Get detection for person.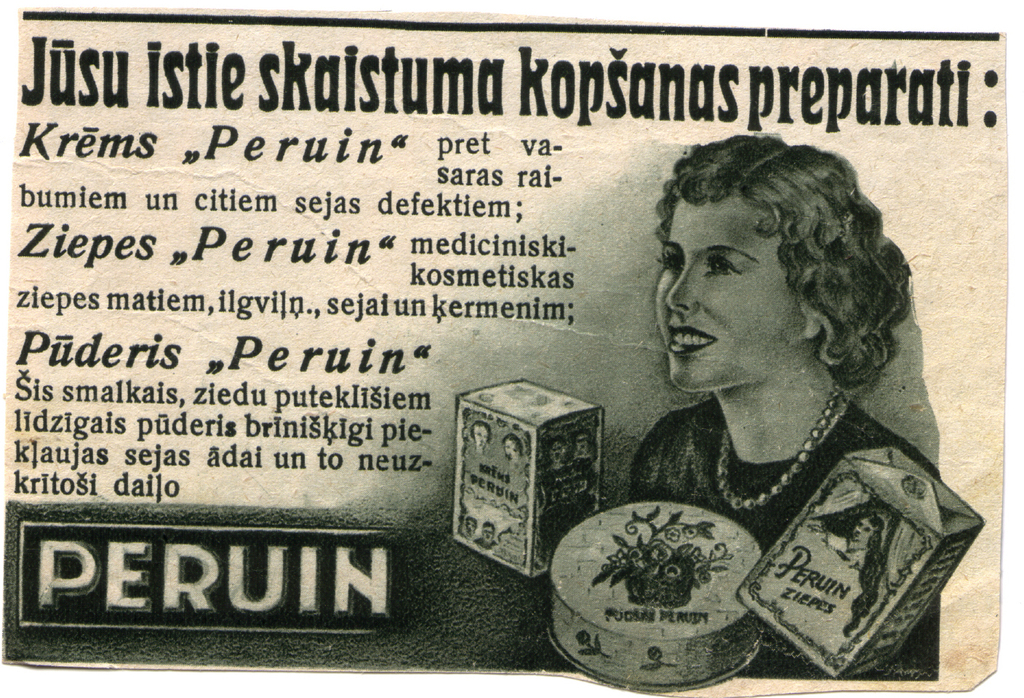
Detection: <box>575,428,592,459</box>.
